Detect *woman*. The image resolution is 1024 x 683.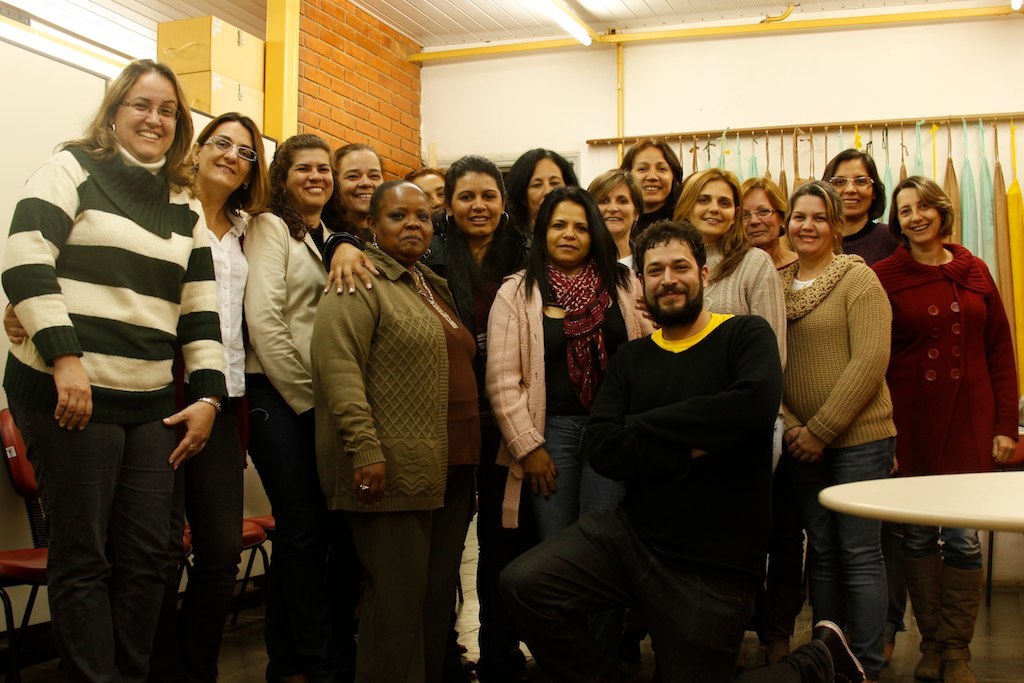
x1=739 y1=174 x2=798 y2=268.
